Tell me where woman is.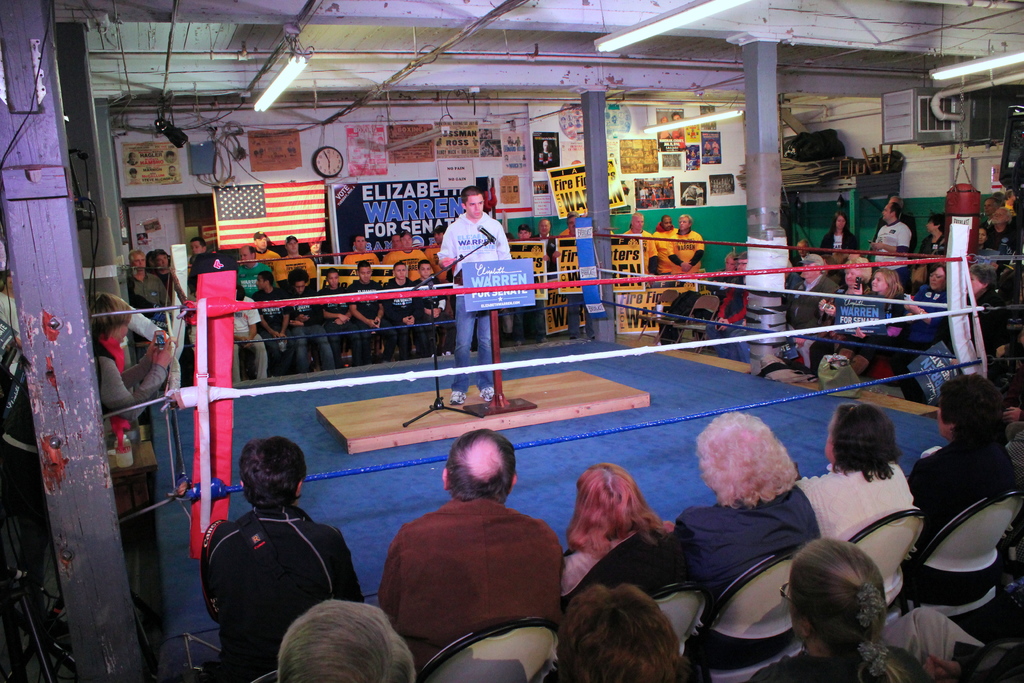
woman is at rect(917, 211, 947, 257).
